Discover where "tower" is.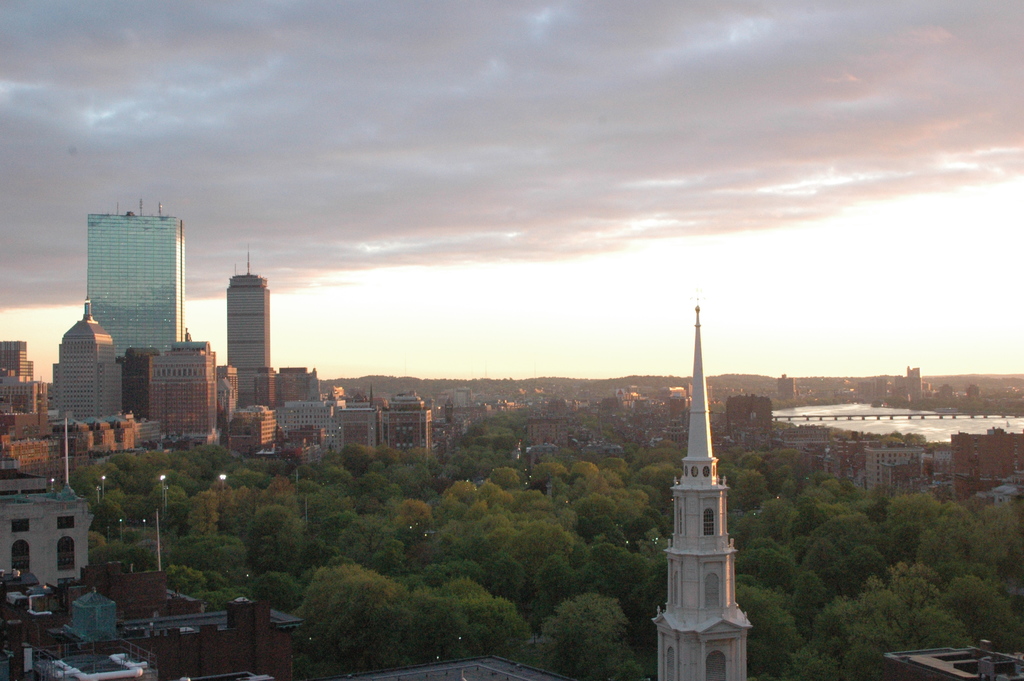
Discovered at 656/300/745/680.
